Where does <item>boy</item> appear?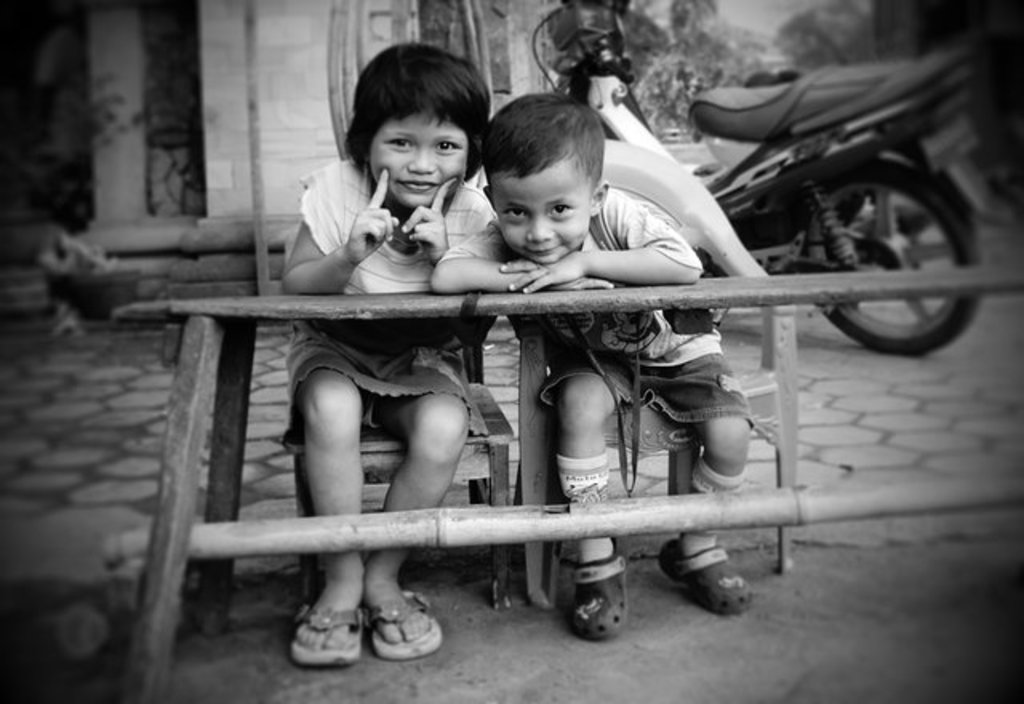
Appears at bbox=(429, 88, 754, 643).
